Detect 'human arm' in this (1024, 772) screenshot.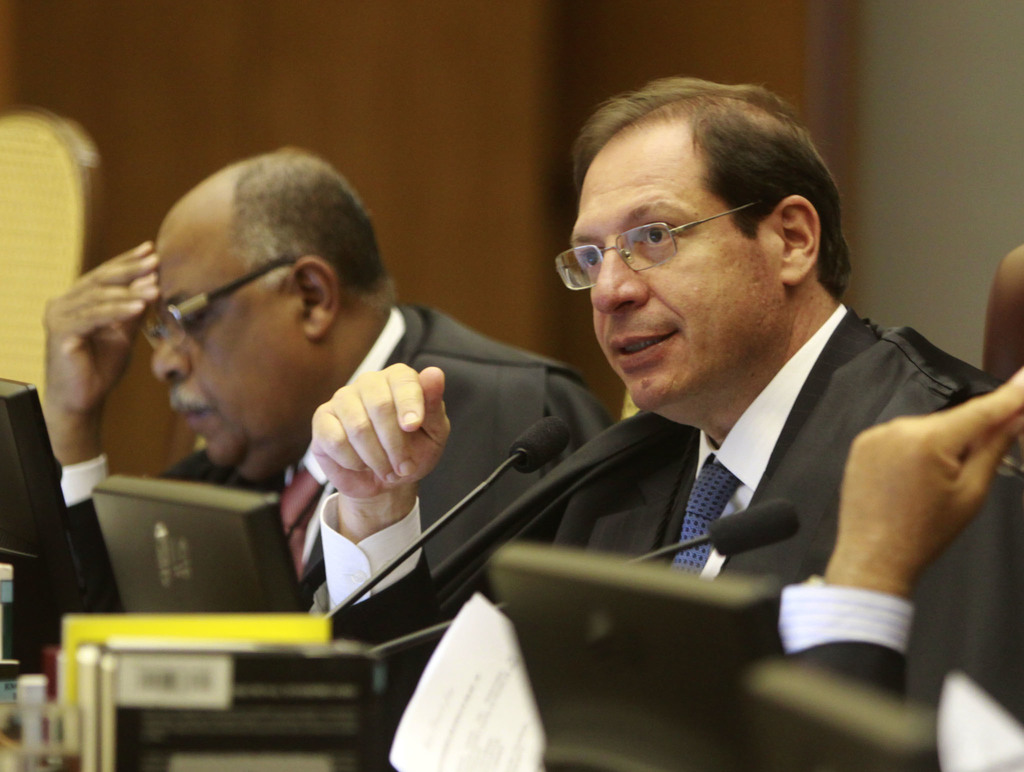
Detection: detection(36, 238, 167, 618).
